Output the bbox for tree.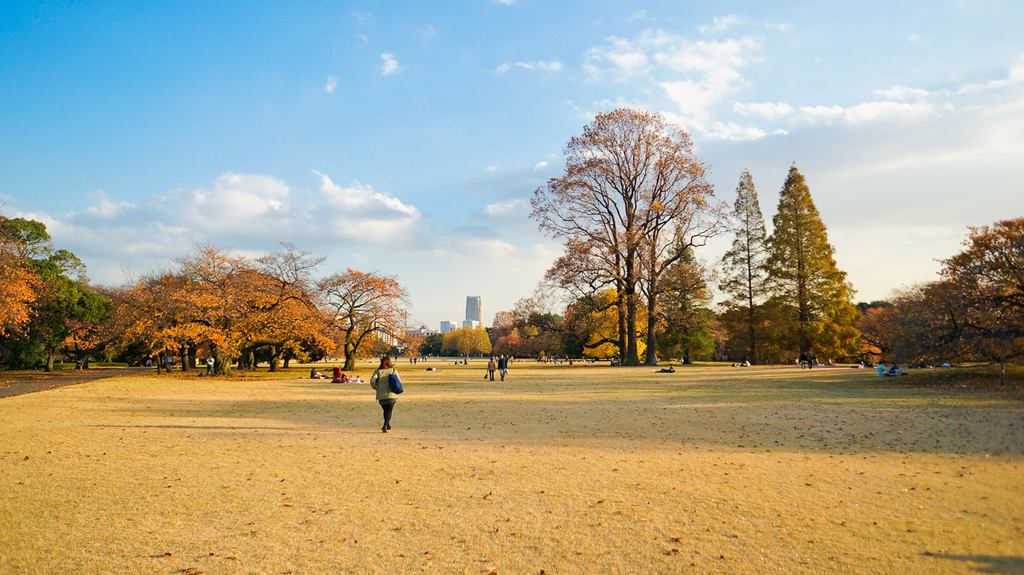
<region>870, 209, 1023, 369</region>.
